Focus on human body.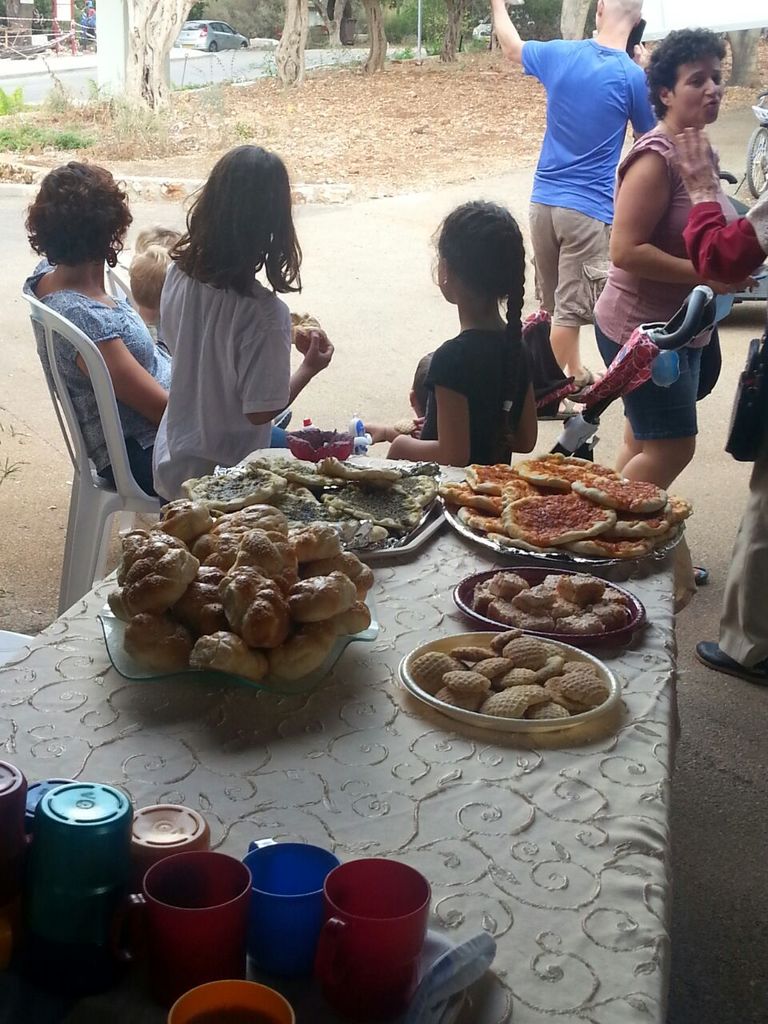
Focused at {"x1": 387, "y1": 325, "x2": 533, "y2": 473}.
